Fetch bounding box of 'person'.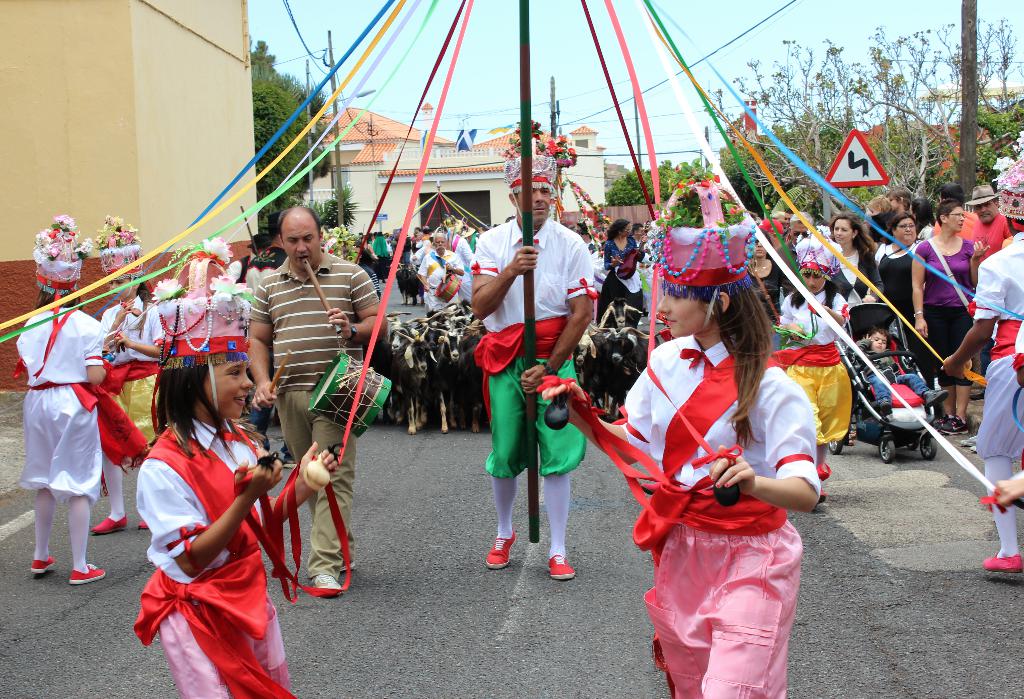
Bbox: <region>17, 217, 108, 586</region>.
